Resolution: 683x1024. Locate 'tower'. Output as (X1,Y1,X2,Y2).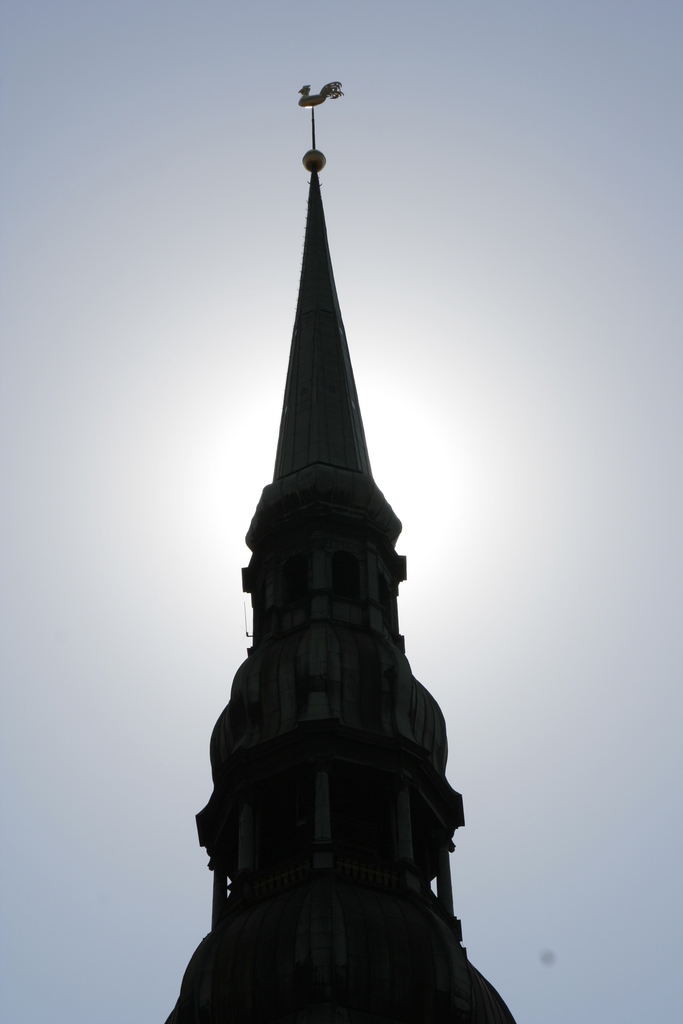
(167,95,527,1002).
